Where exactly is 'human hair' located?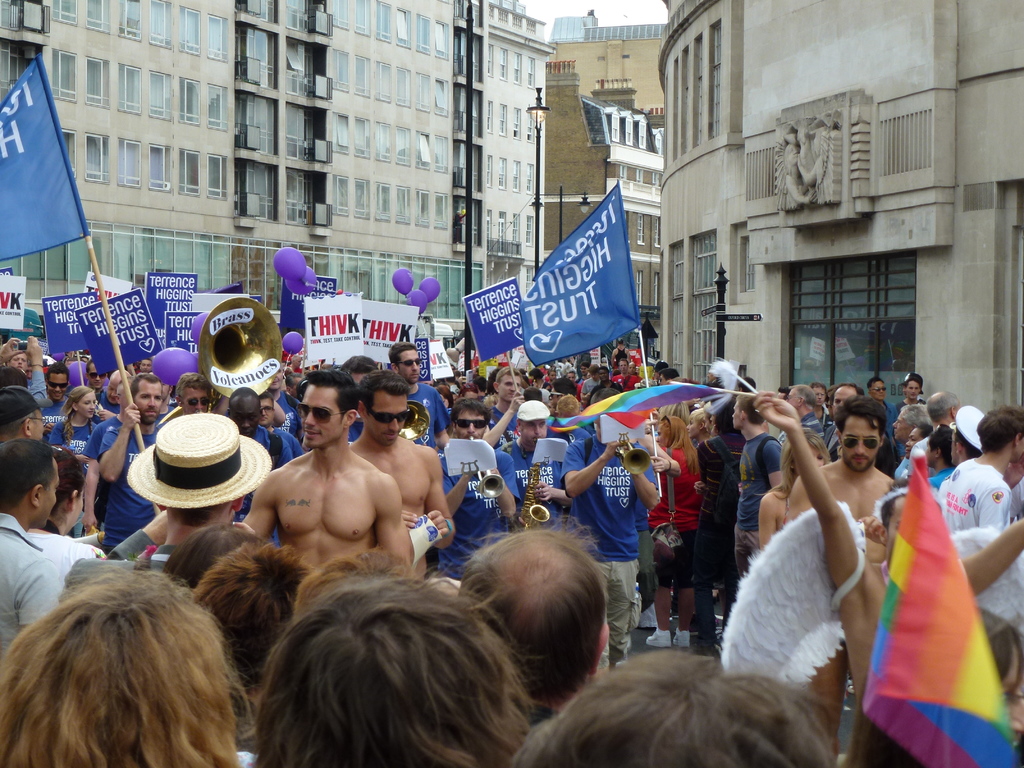
Its bounding box is <box>0,437,56,515</box>.
